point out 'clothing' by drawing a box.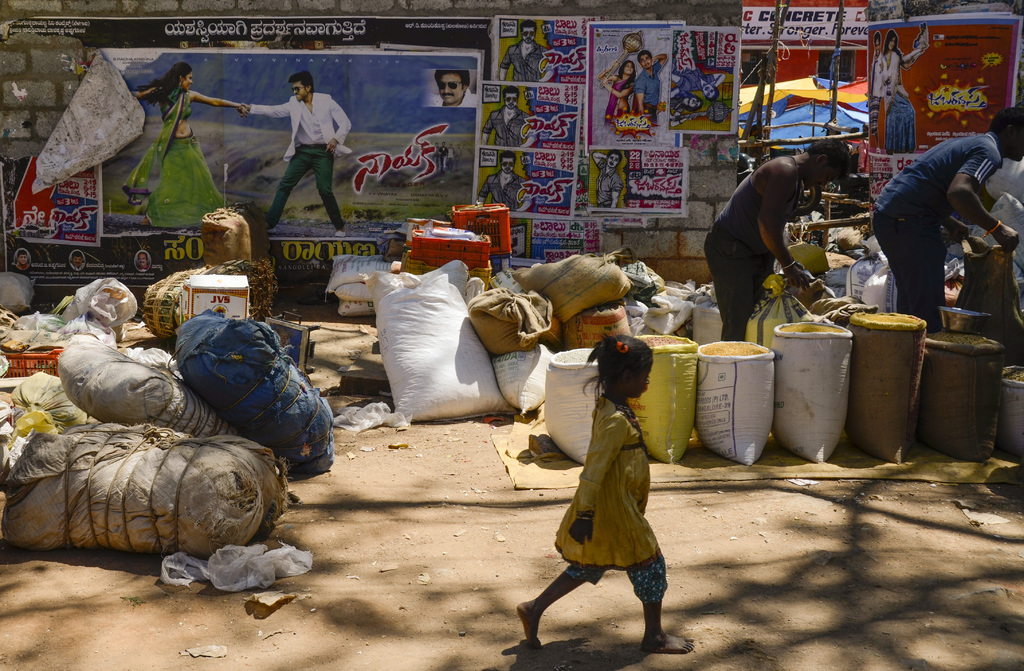
BBox(875, 102, 1008, 319).
